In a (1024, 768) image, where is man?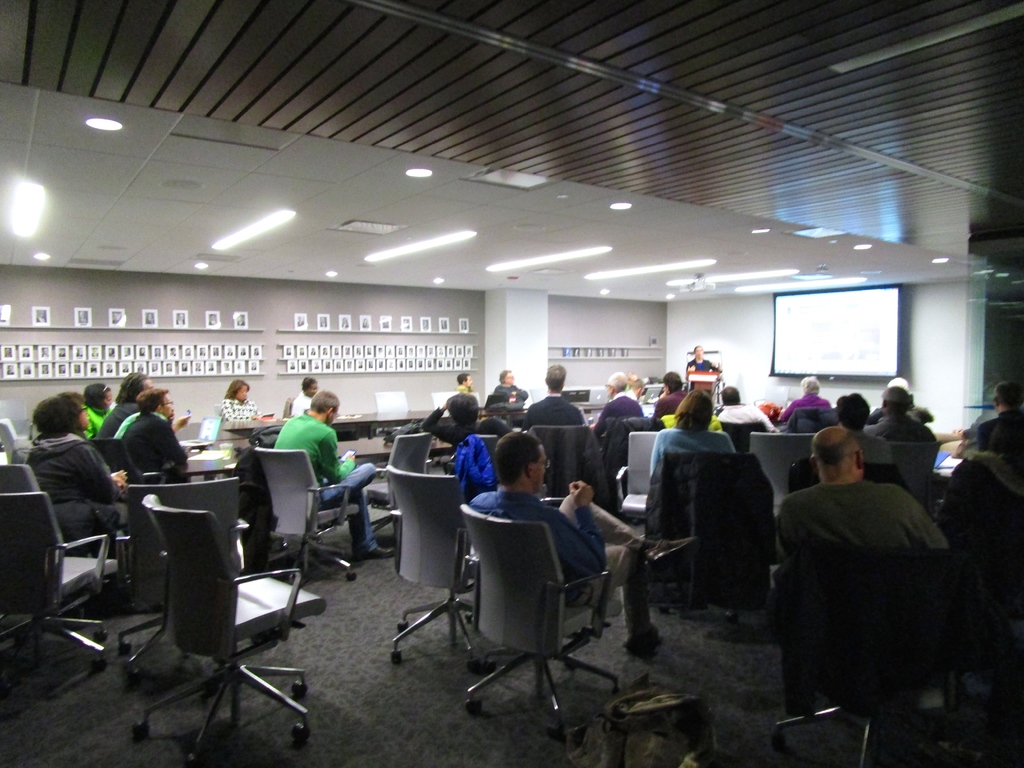
[494, 371, 528, 402].
